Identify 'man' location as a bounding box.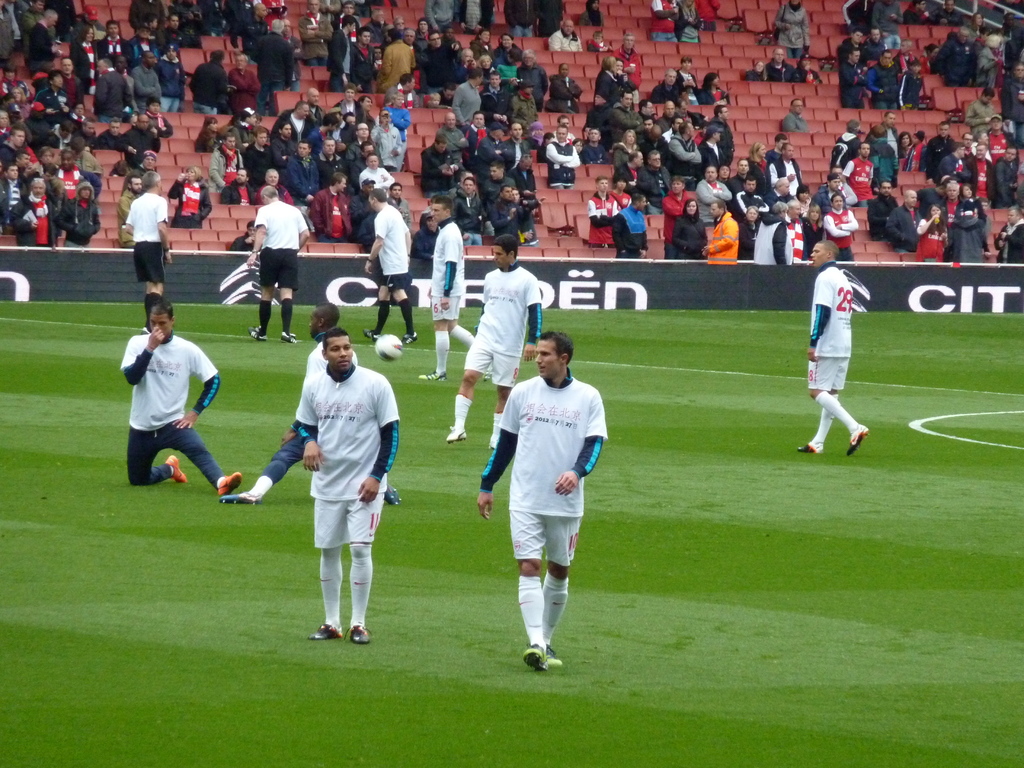
rect(331, 83, 372, 125).
